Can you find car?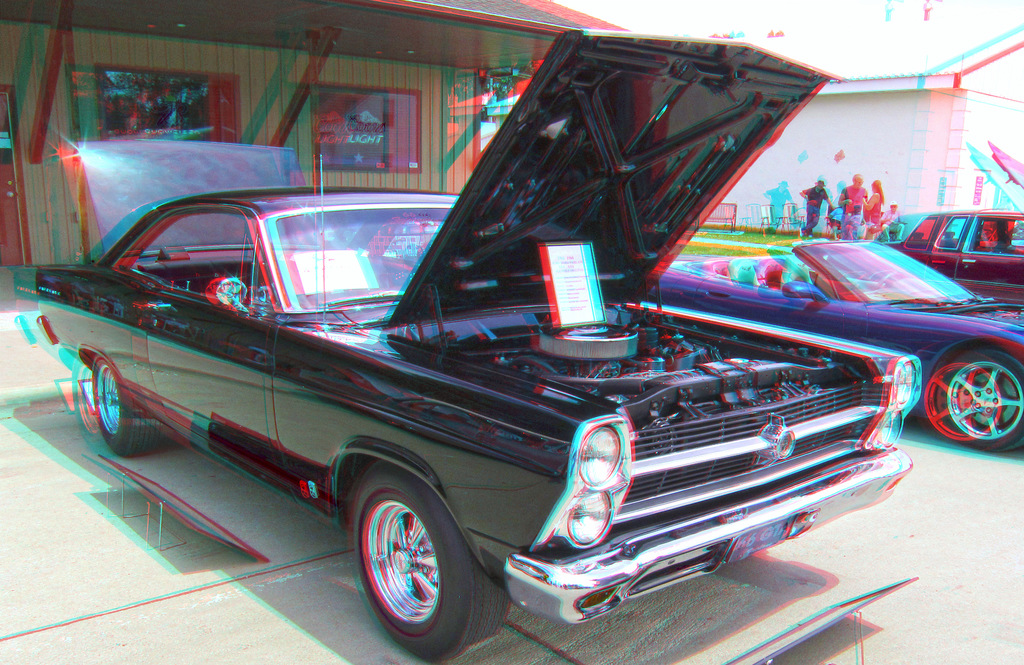
Yes, bounding box: <region>47, 101, 981, 644</region>.
